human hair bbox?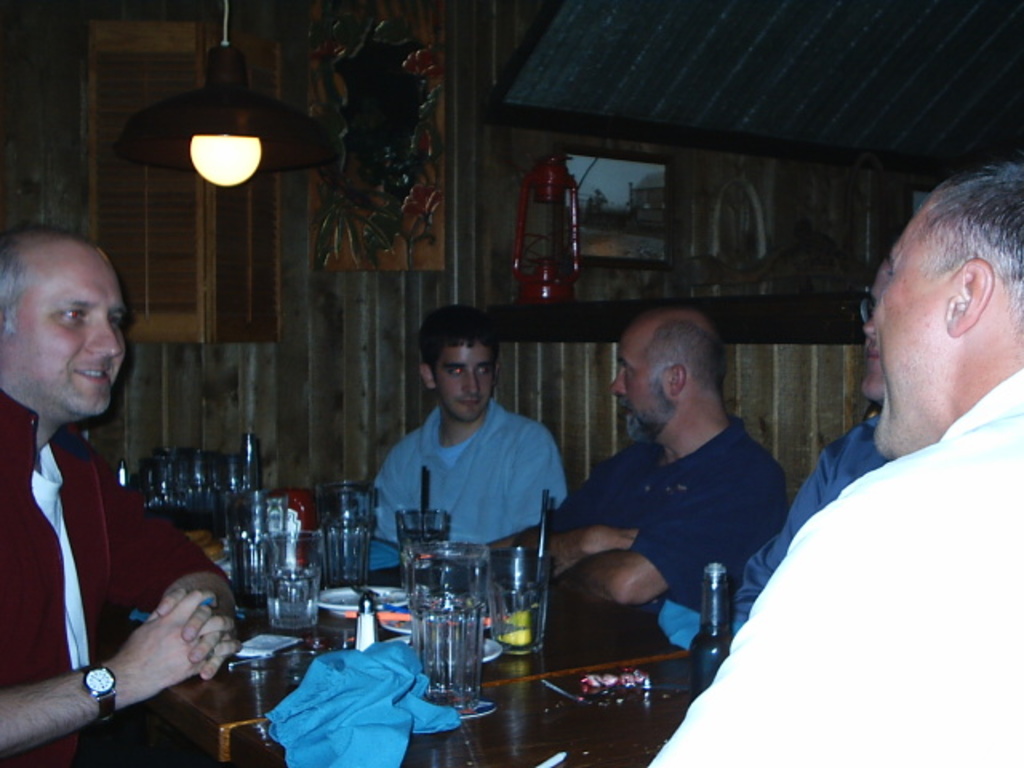
{"left": 642, "top": 320, "right": 736, "bottom": 397}
